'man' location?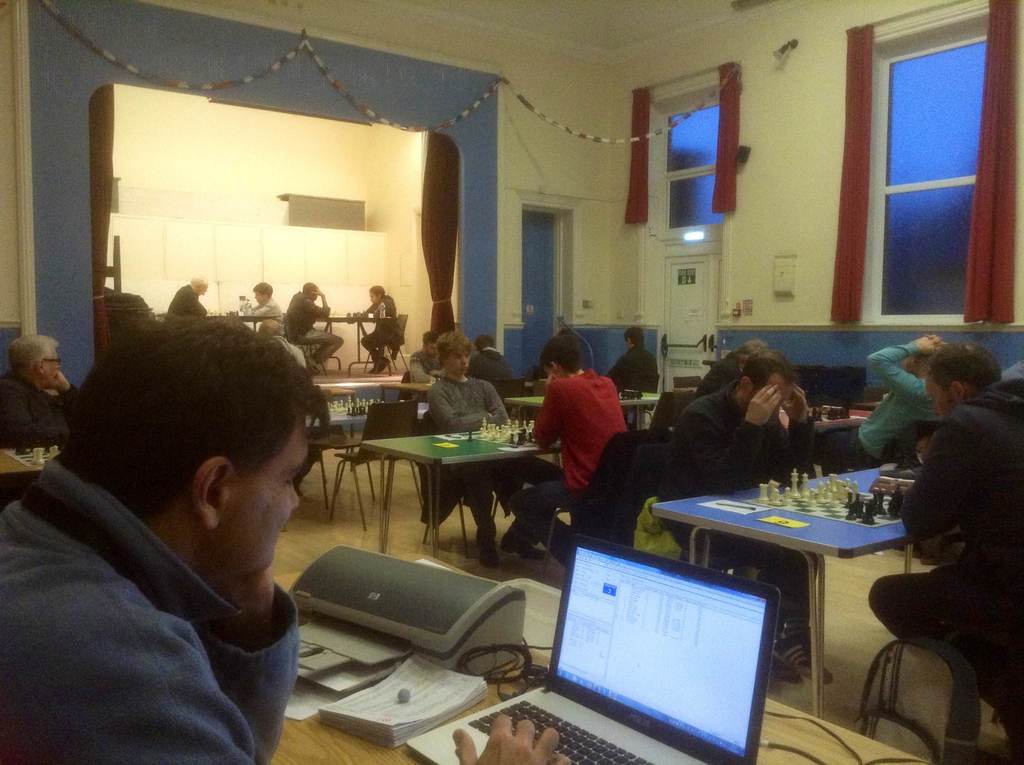
left=694, top=337, right=769, bottom=400
